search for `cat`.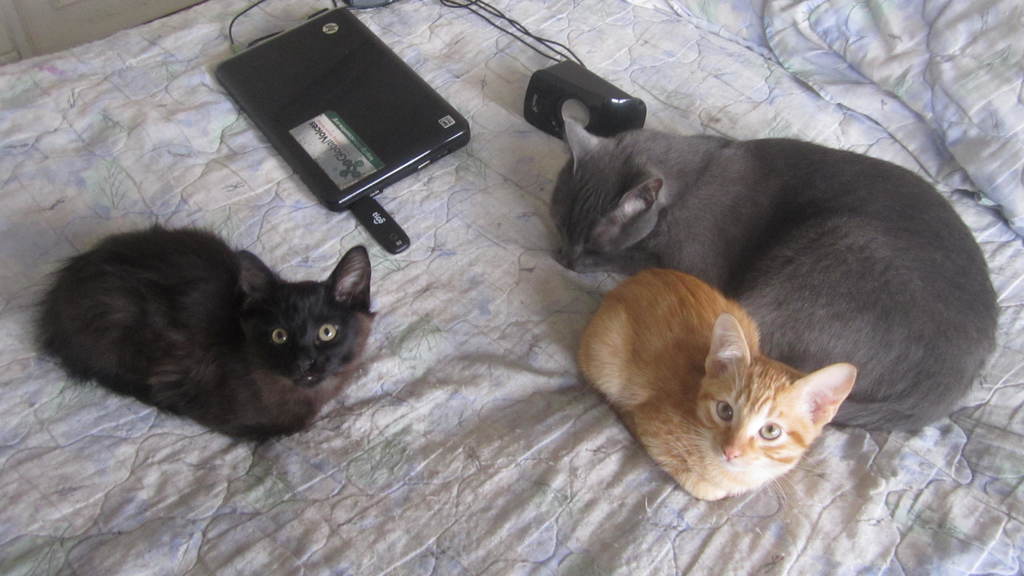
Found at Rect(566, 266, 860, 500).
